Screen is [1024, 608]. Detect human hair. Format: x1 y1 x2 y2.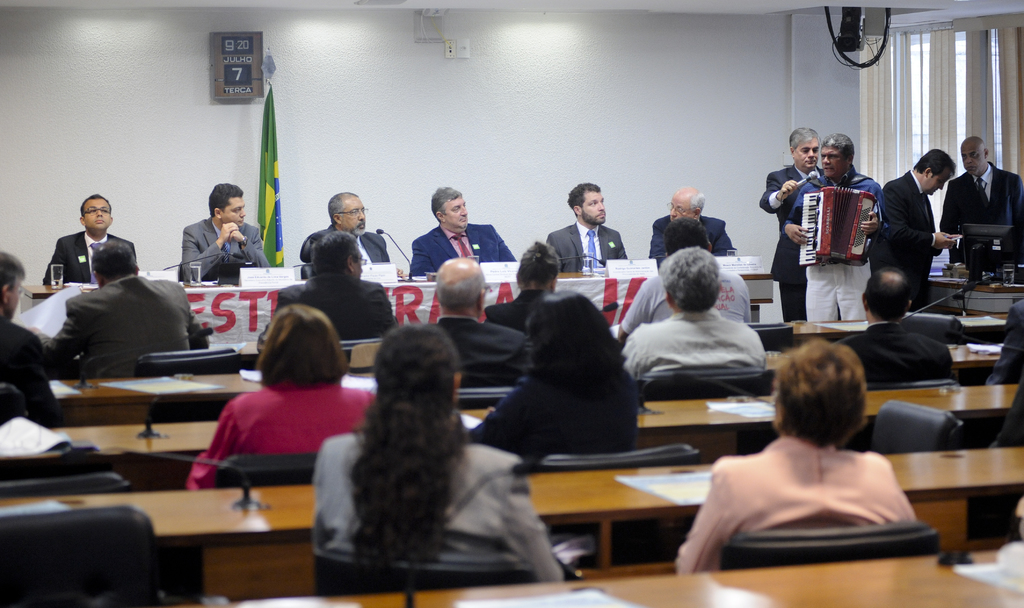
338 324 465 582.
